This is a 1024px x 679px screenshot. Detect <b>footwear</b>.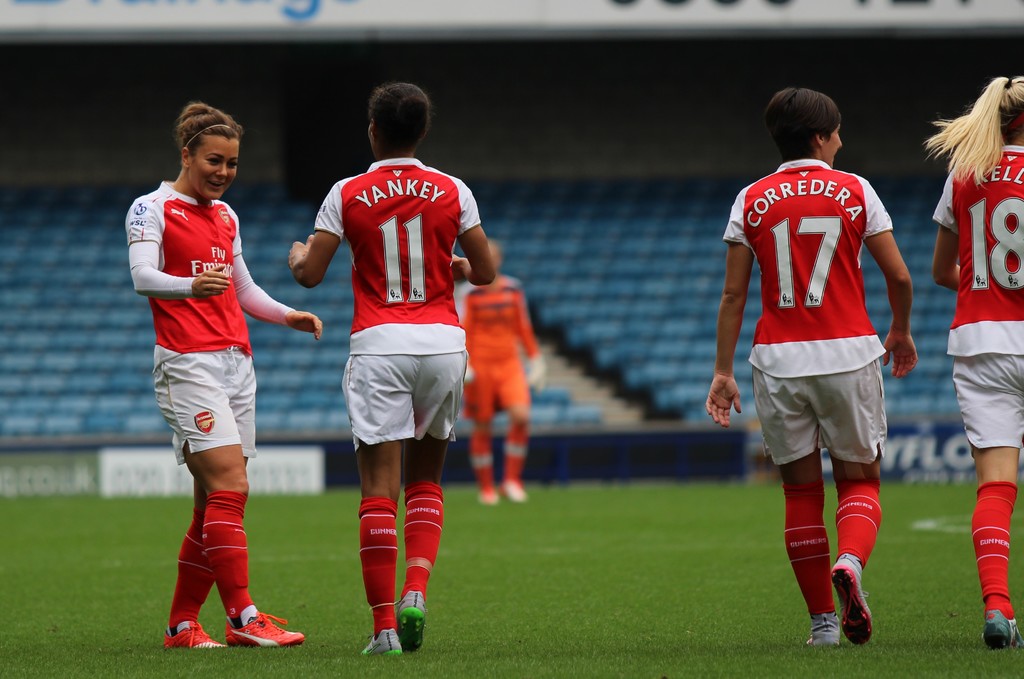
[196, 600, 288, 656].
